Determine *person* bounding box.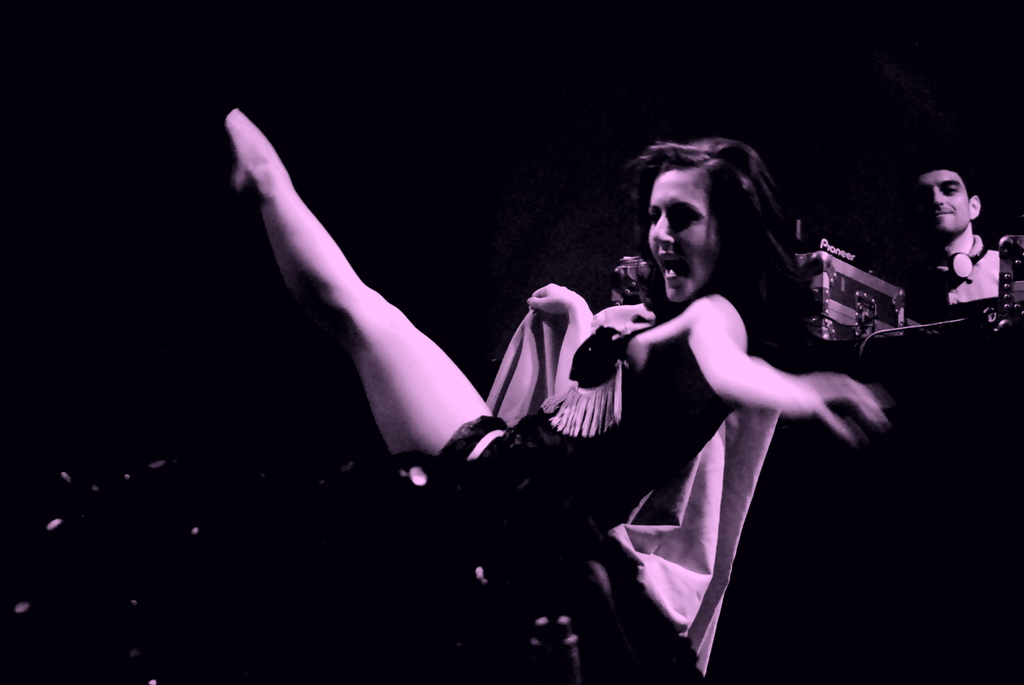
Determined: (left=901, top=138, right=1014, bottom=324).
